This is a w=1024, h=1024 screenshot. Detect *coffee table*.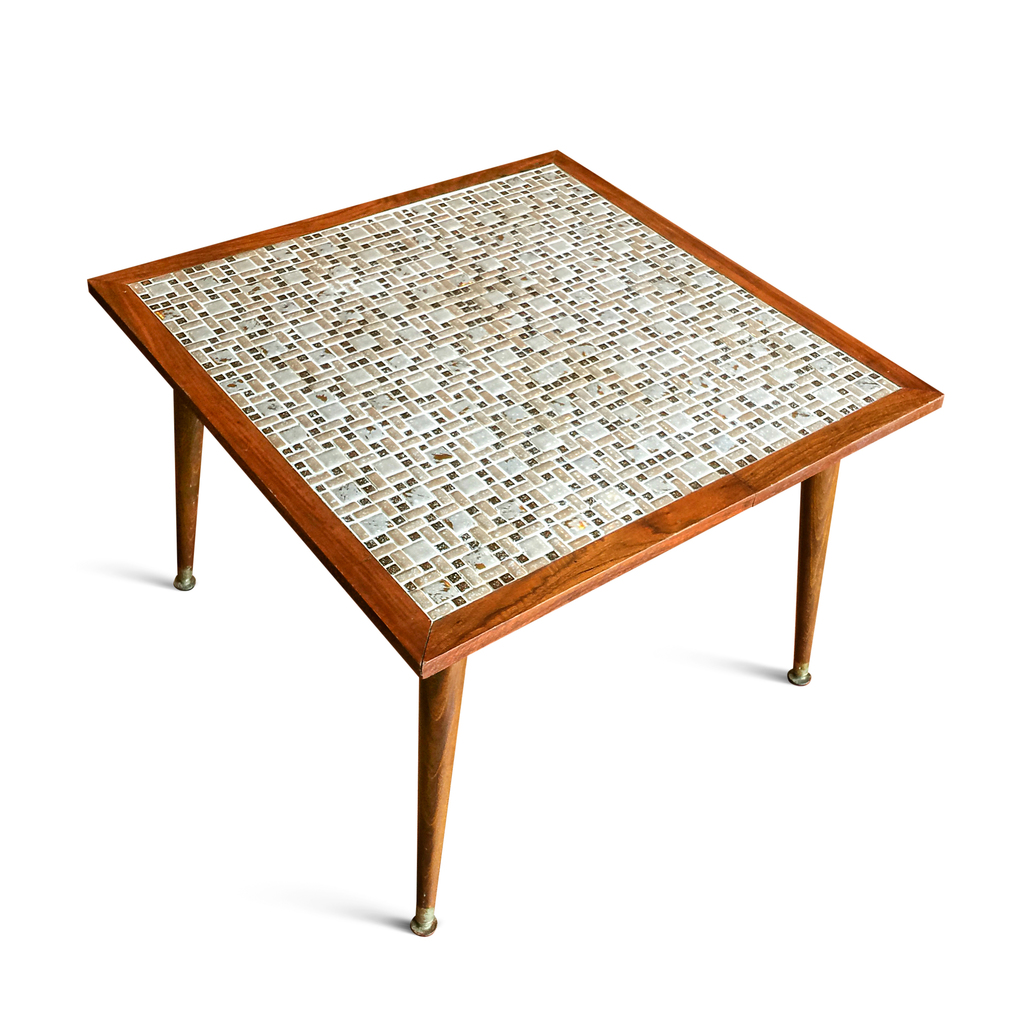
crop(90, 145, 941, 939).
